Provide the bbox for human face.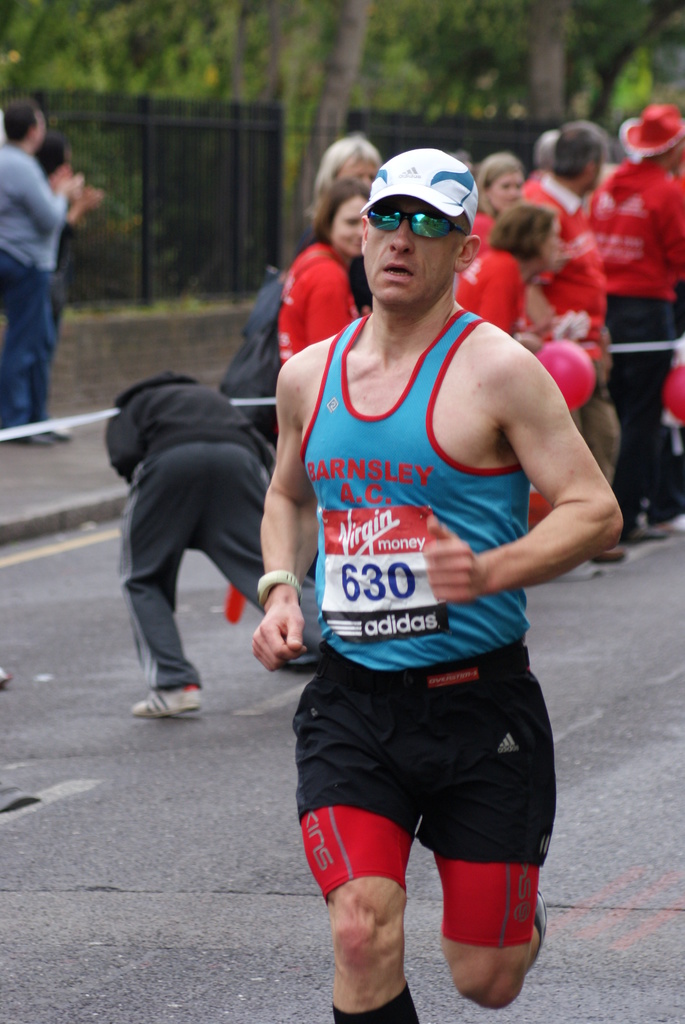
l=490, t=178, r=526, b=211.
